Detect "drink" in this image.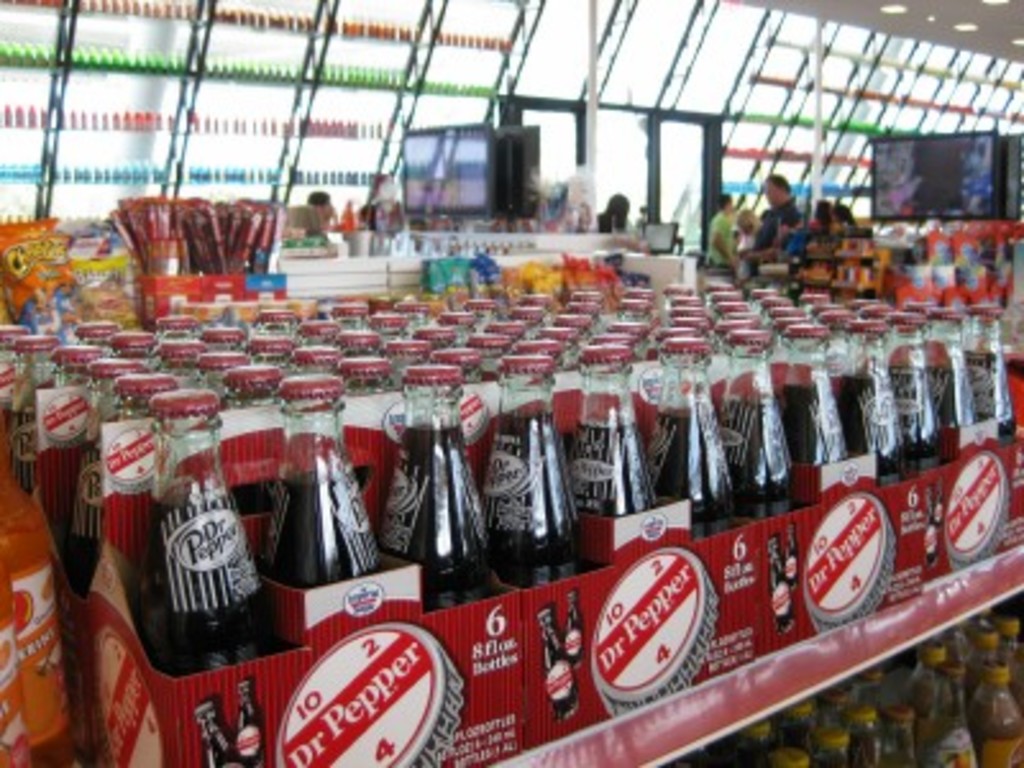
Detection: [960, 348, 1016, 430].
